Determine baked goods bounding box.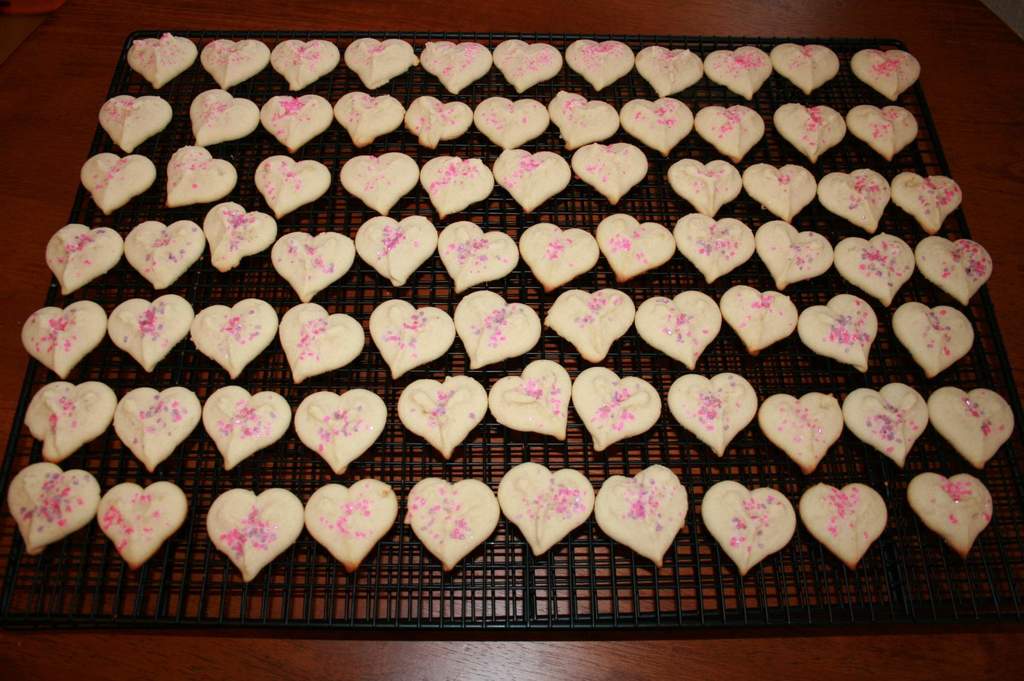
Determined: [571,142,650,205].
